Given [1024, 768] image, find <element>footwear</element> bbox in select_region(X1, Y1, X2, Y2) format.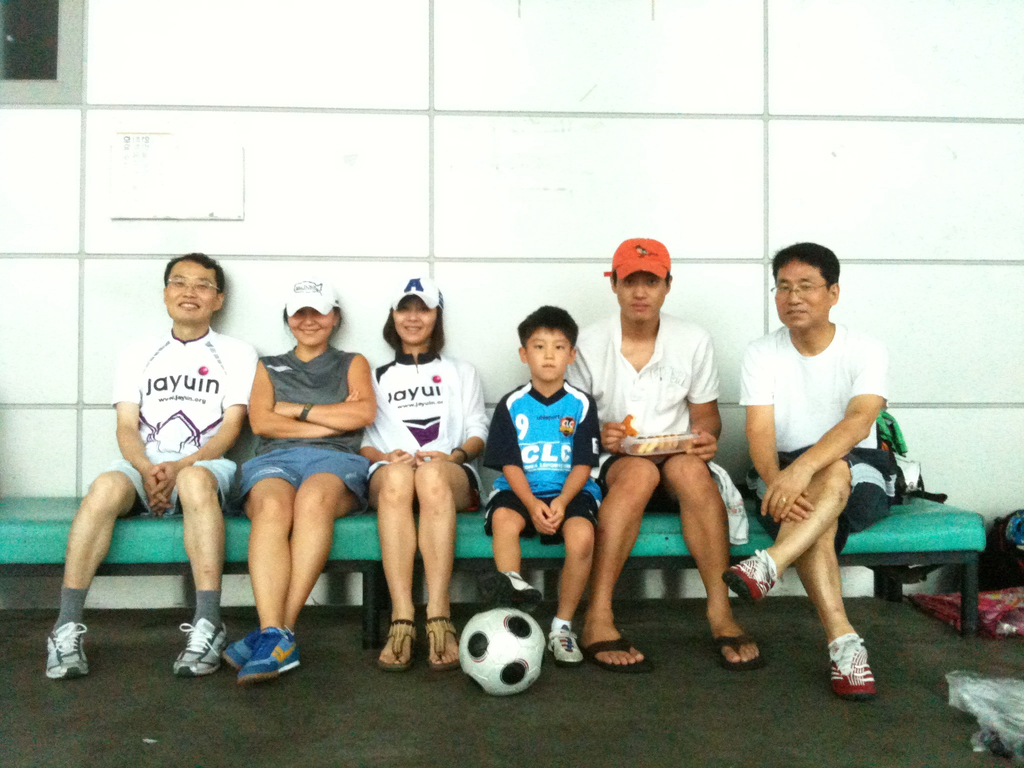
select_region(719, 632, 771, 669).
